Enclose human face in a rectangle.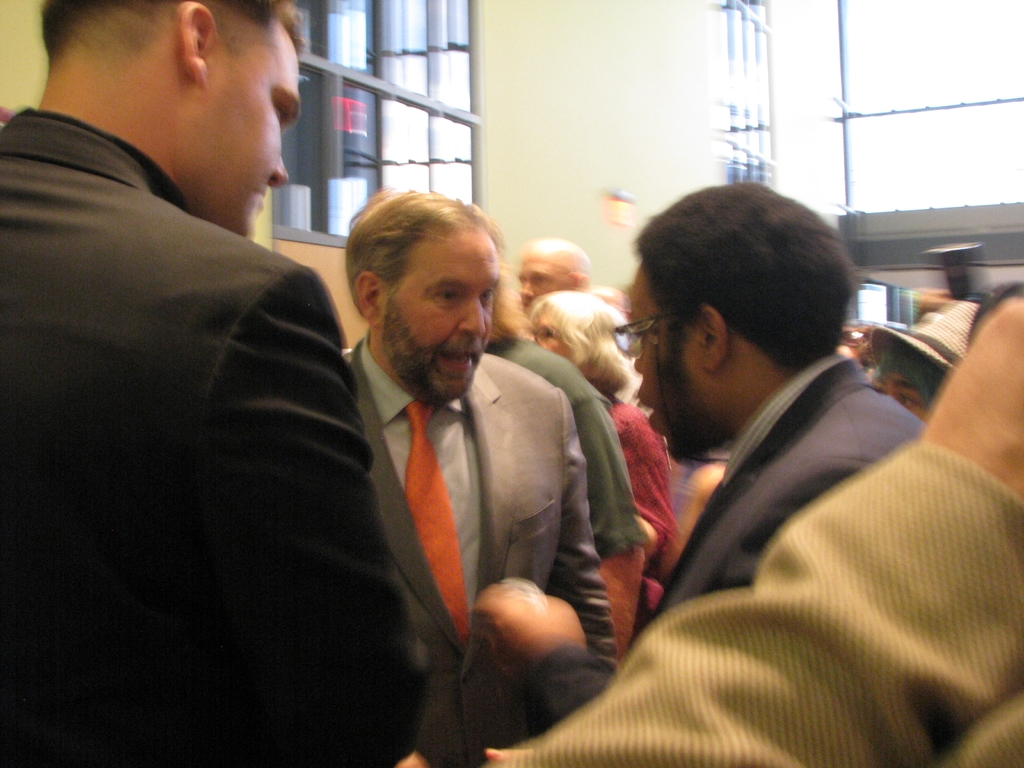
<box>626,268,703,470</box>.
